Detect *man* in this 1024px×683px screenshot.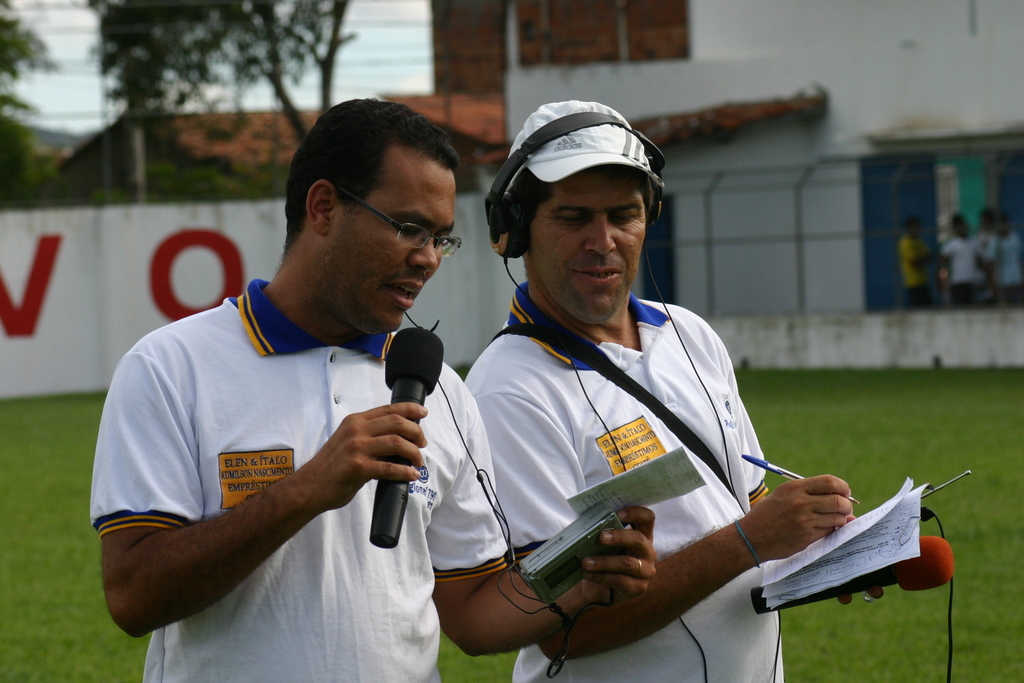
Detection: {"left": 87, "top": 115, "right": 506, "bottom": 674}.
